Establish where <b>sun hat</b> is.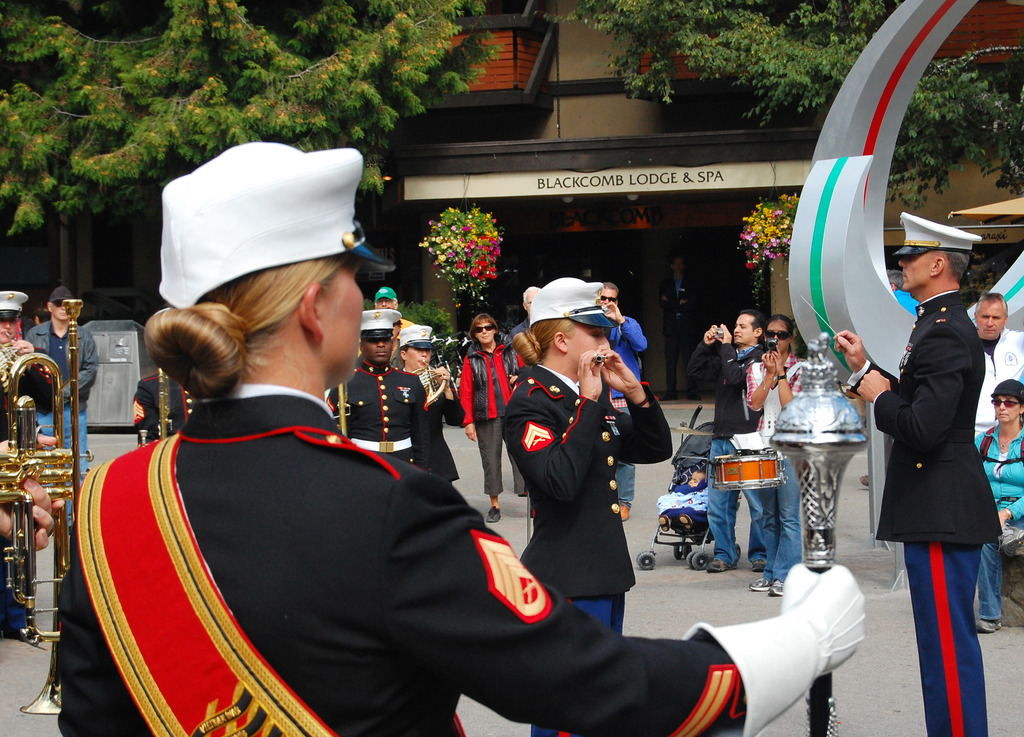
Established at 891,208,981,261.
